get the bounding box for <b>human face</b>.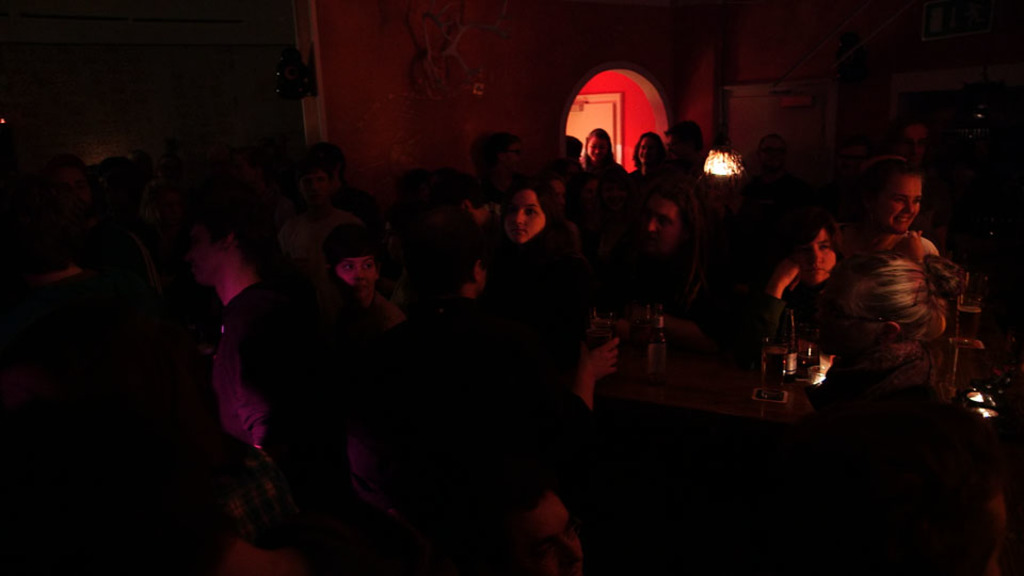
bbox=(796, 228, 837, 275).
